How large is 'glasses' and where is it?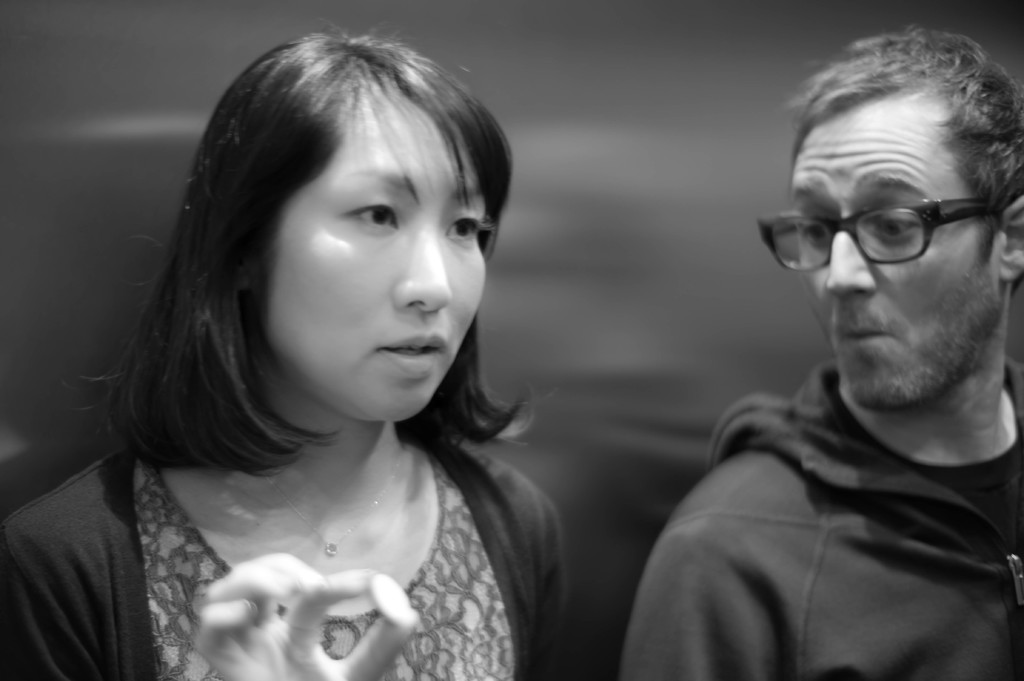
Bounding box: {"x1": 779, "y1": 186, "x2": 1005, "y2": 264}.
